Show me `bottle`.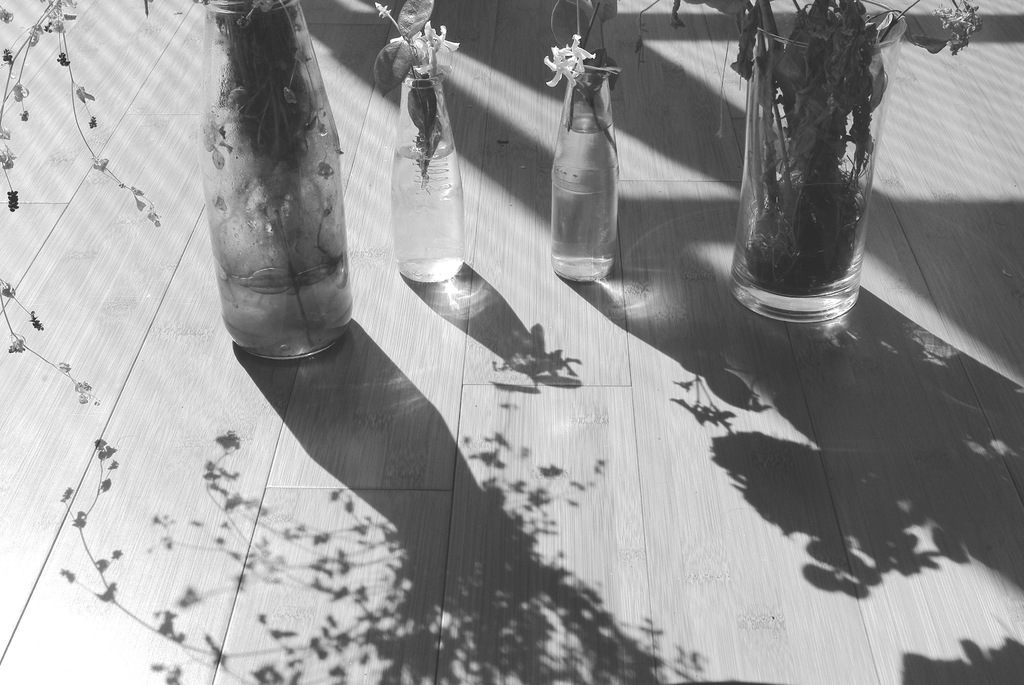
`bottle` is here: bbox=(549, 66, 618, 282).
